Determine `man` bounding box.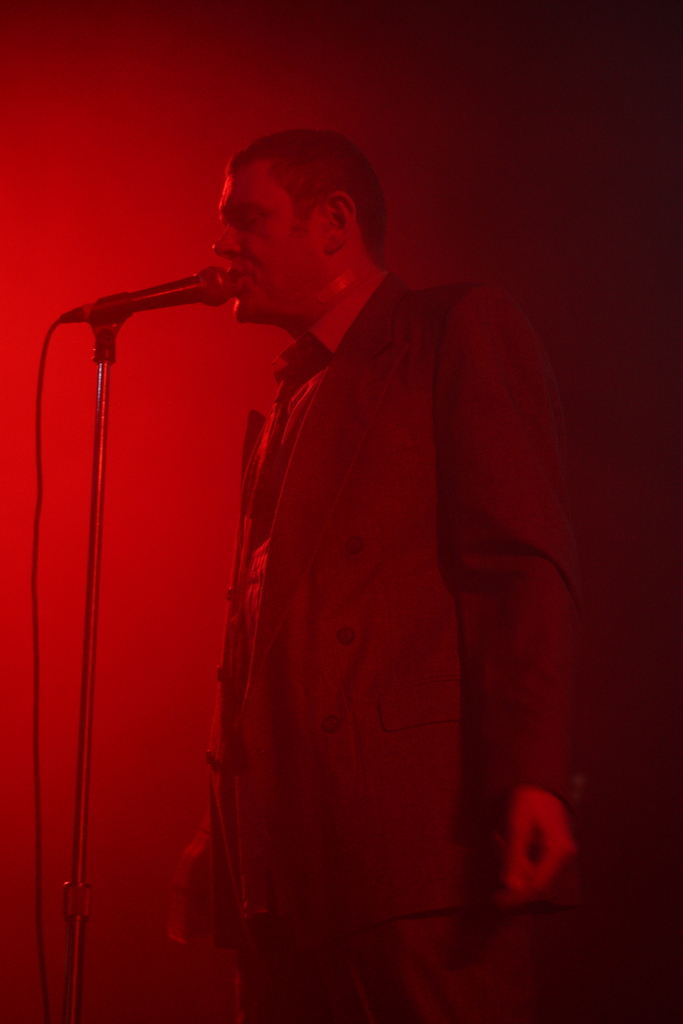
Determined: <region>104, 100, 585, 964</region>.
